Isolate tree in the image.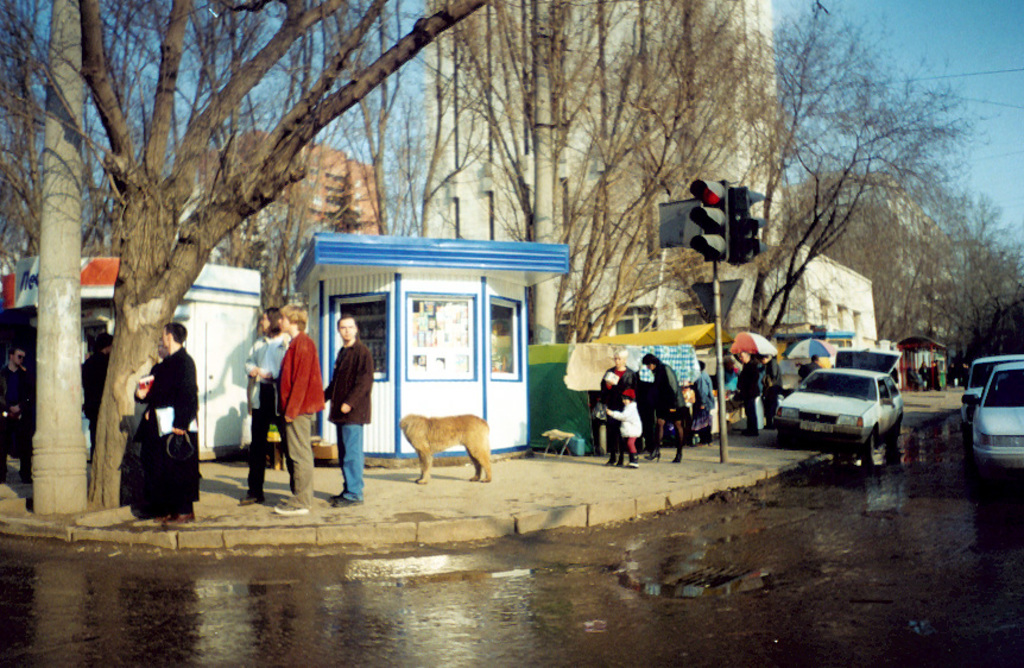
Isolated region: detection(1001, 210, 1023, 305).
